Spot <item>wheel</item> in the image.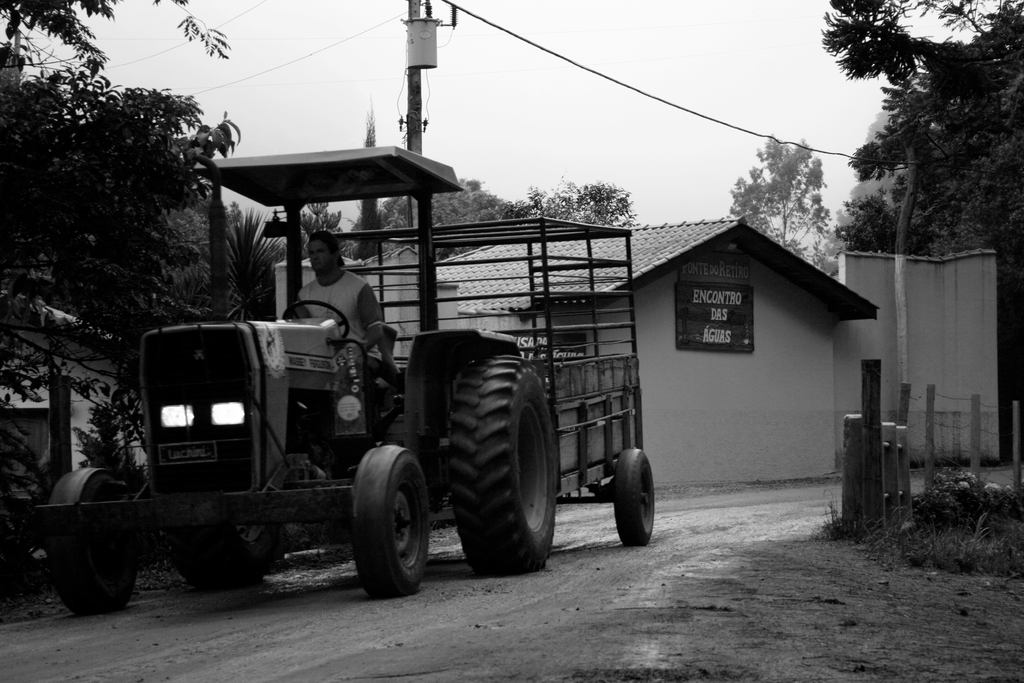
<item>wheel</item> found at (349, 447, 427, 597).
